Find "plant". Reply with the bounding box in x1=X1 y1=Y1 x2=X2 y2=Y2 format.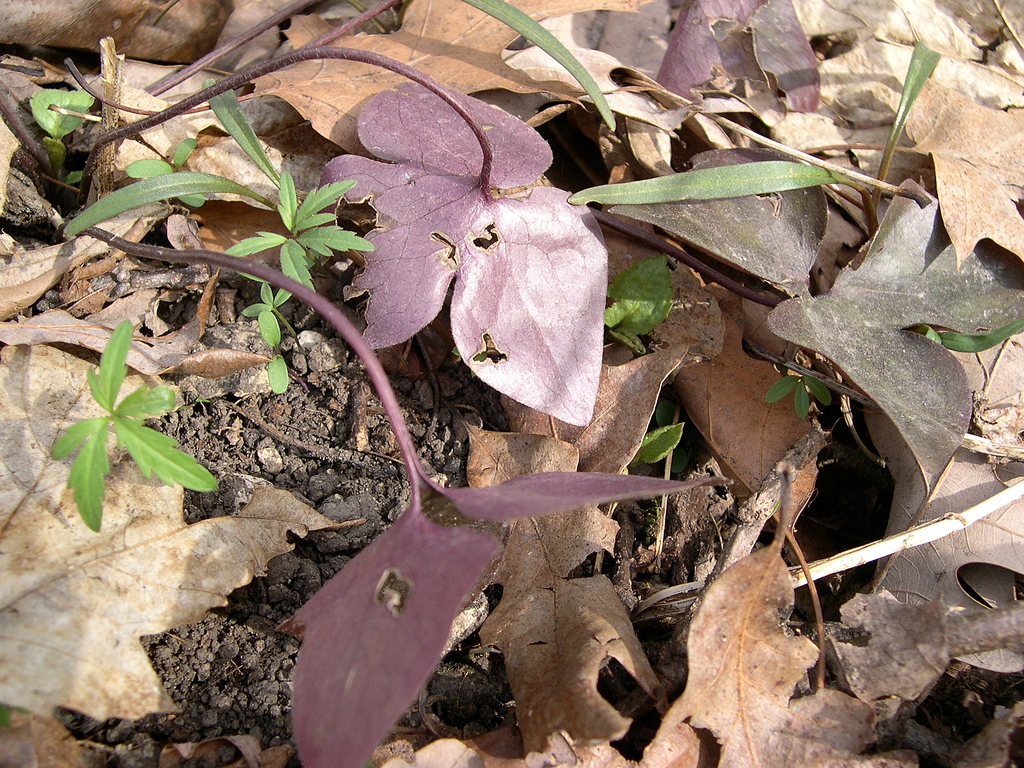
x1=67 y1=74 x2=291 y2=241.
